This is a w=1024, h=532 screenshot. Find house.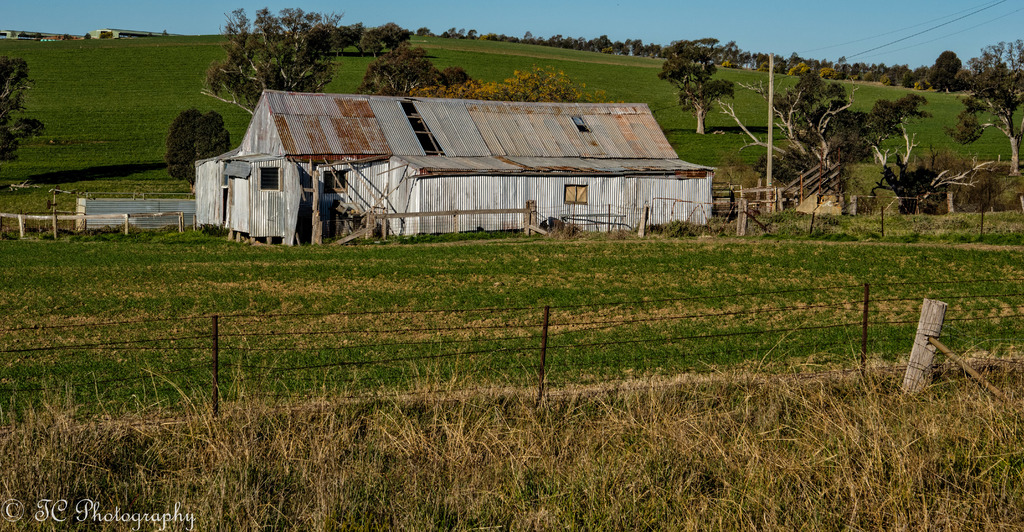
Bounding box: [x1=197, y1=77, x2=714, y2=254].
